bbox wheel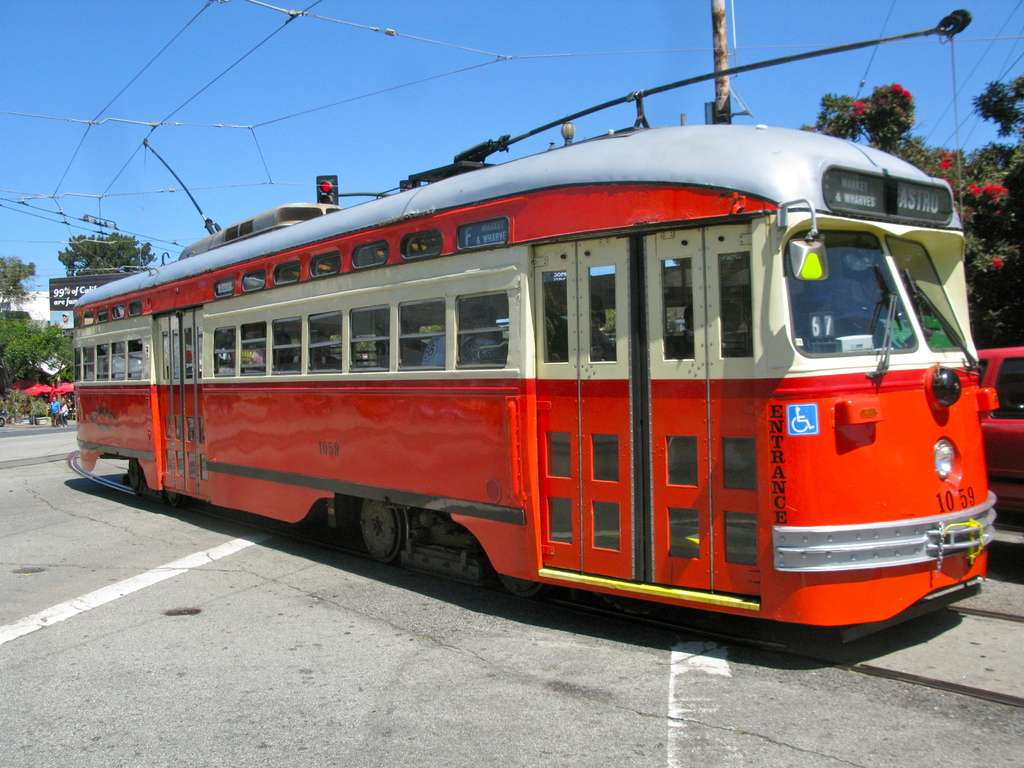
pyautogui.locateOnScreen(358, 501, 397, 564)
